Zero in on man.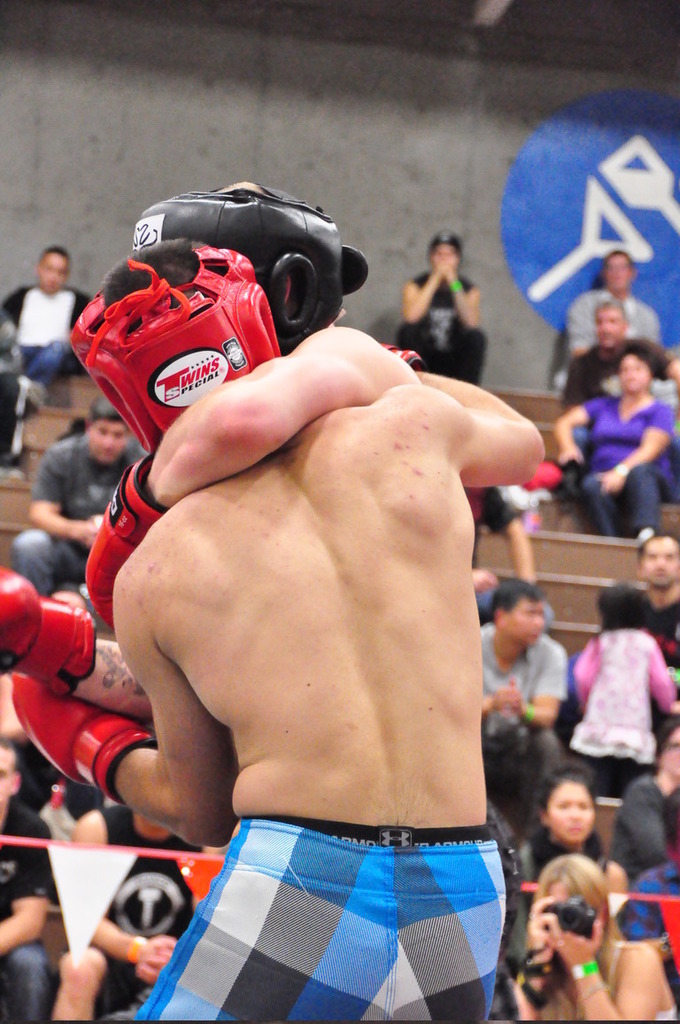
Zeroed in: (x1=0, y1=733, x2=55, y2=1021).
